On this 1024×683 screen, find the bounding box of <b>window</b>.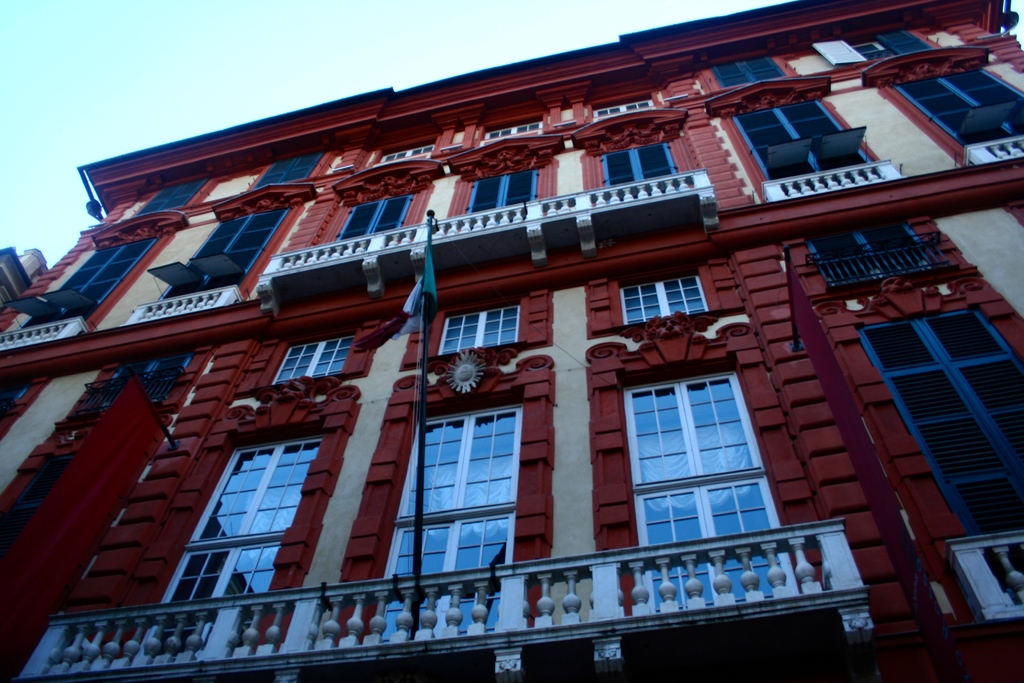
Bounding box: locate(271, 334, 353, 383).
